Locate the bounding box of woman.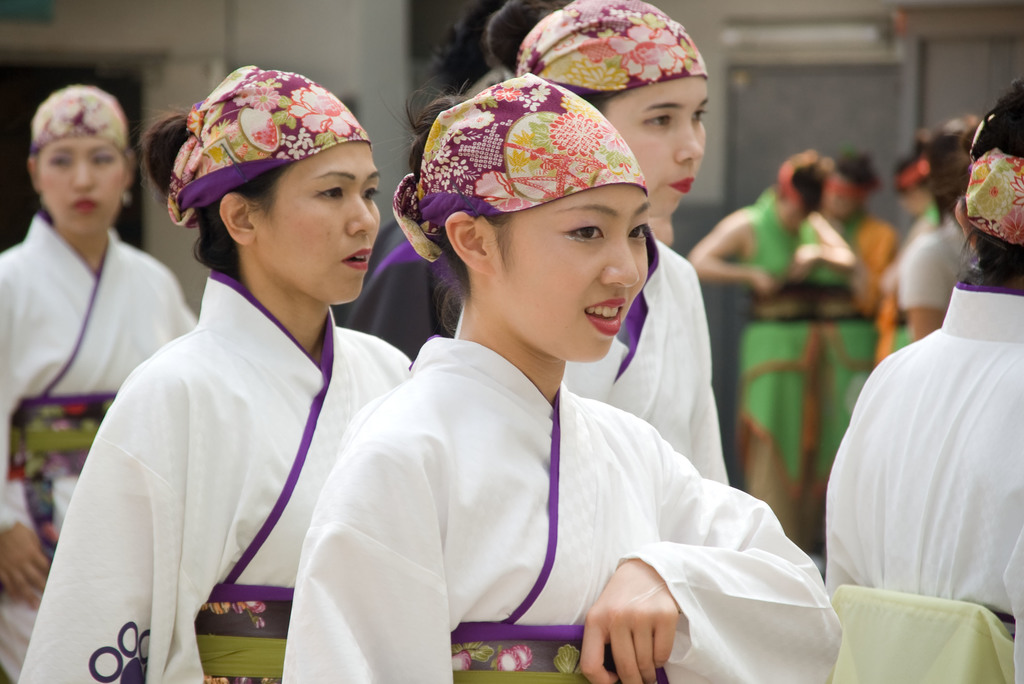
Bounding box: BBox(820, 77, 1023, 683).
